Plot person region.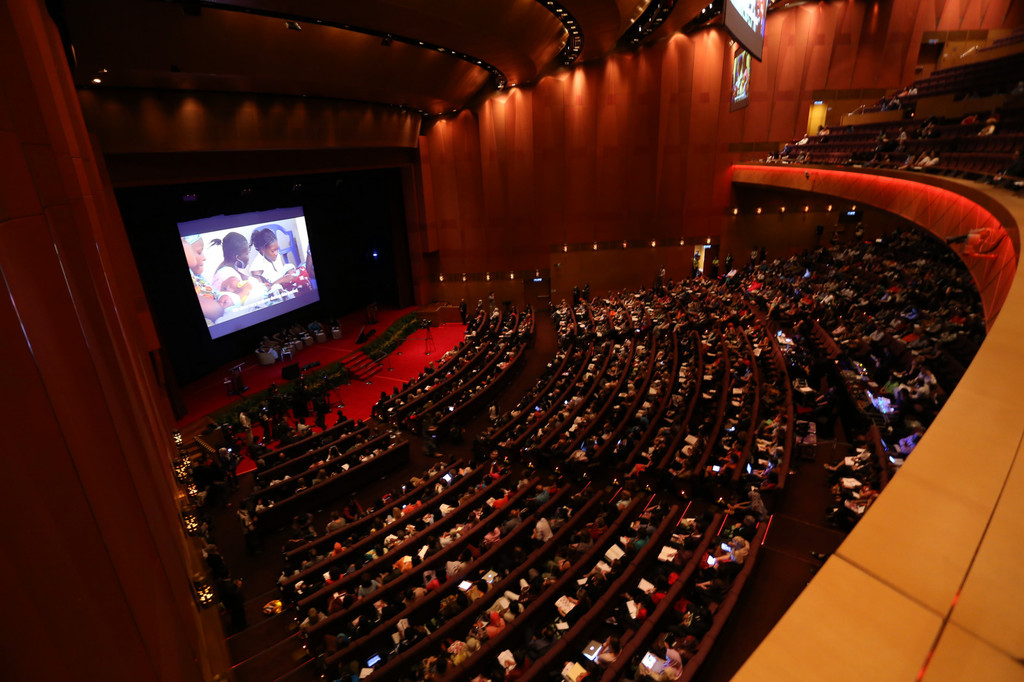
Plotted at detection(245, 225, 300, 294).
